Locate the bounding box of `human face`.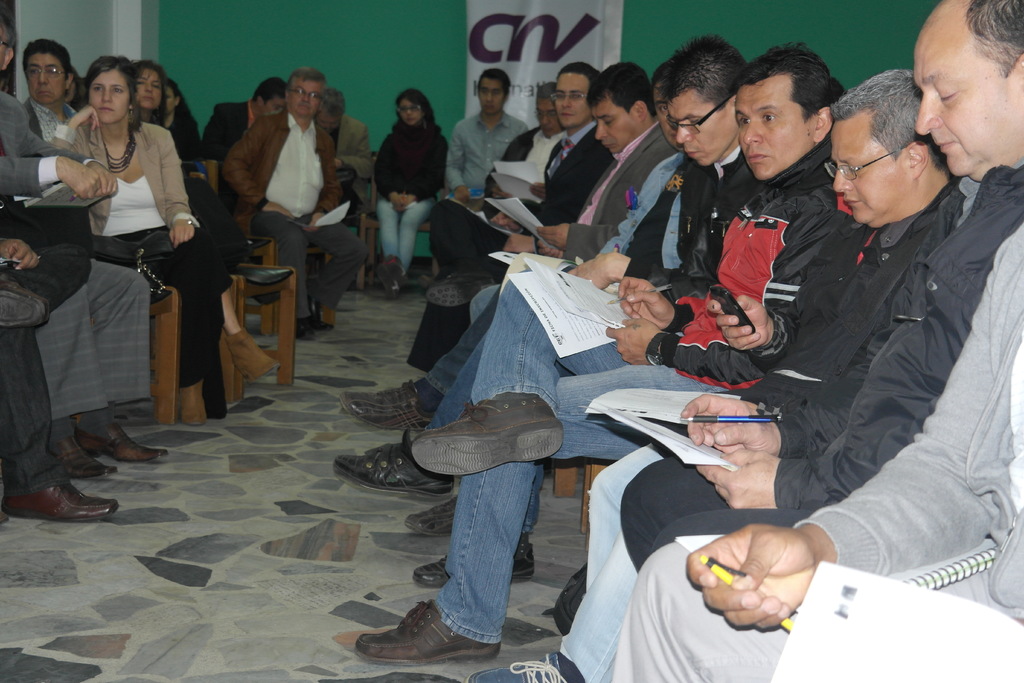
Bounding box: BBox(913, 22, 1014, 179).
